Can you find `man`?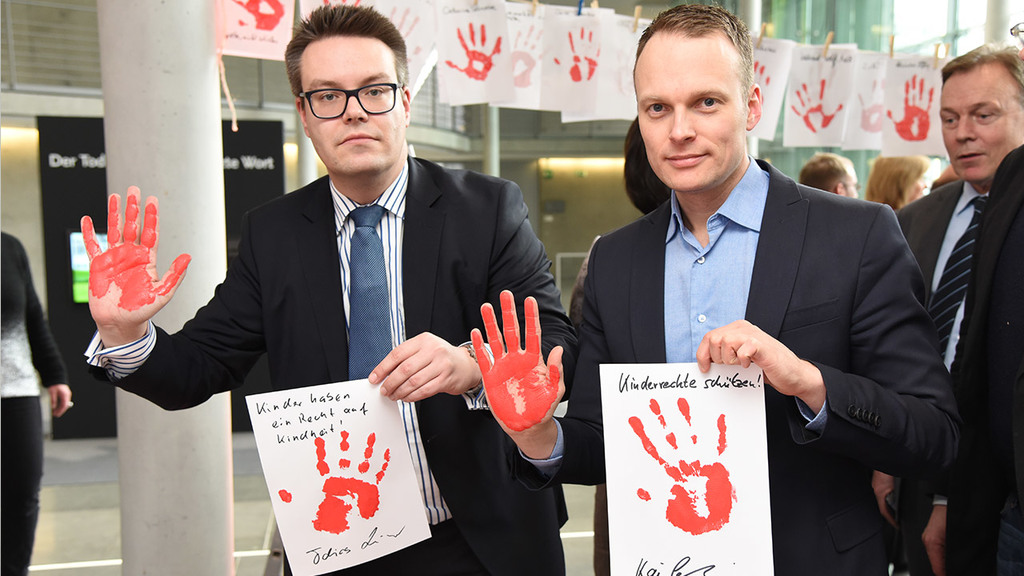
Yes, bounding box: bbox=(802, 158, 858, 199).
